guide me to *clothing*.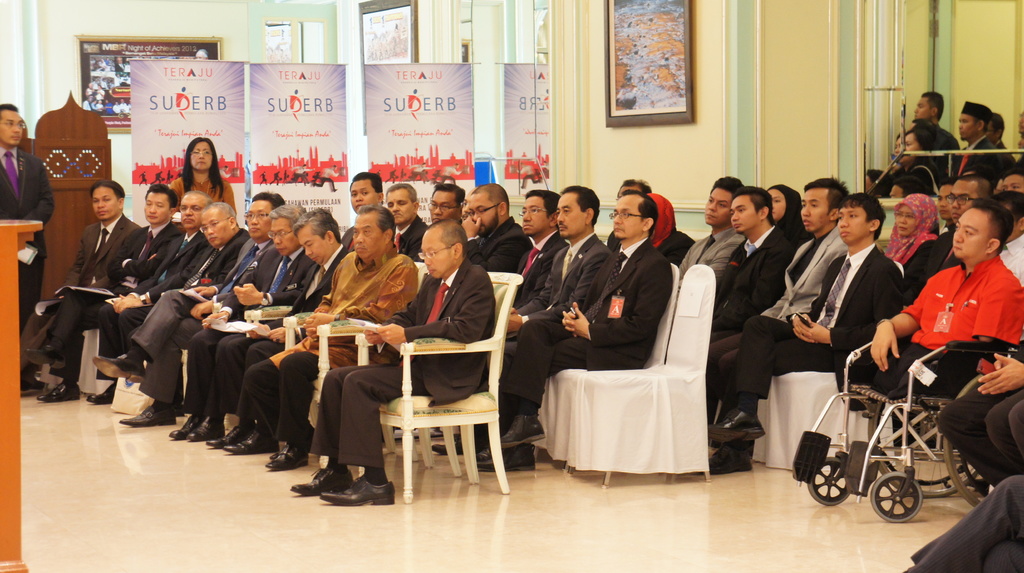
Guidance: 644/191/698/270.
